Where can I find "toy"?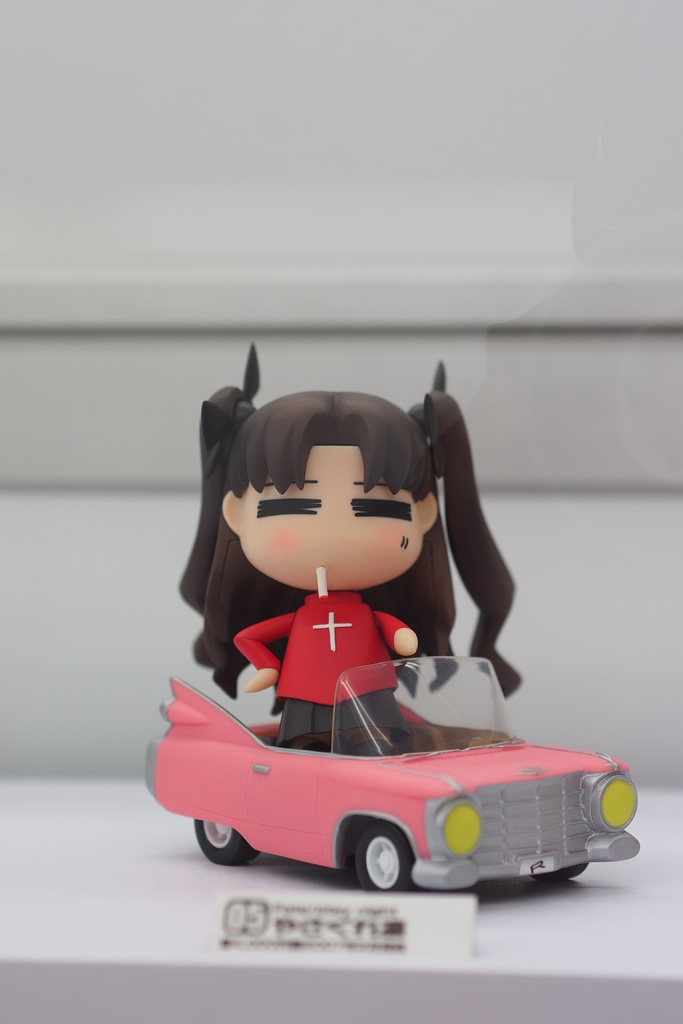
You can find it at BBox(132, 311, 634, 902).
